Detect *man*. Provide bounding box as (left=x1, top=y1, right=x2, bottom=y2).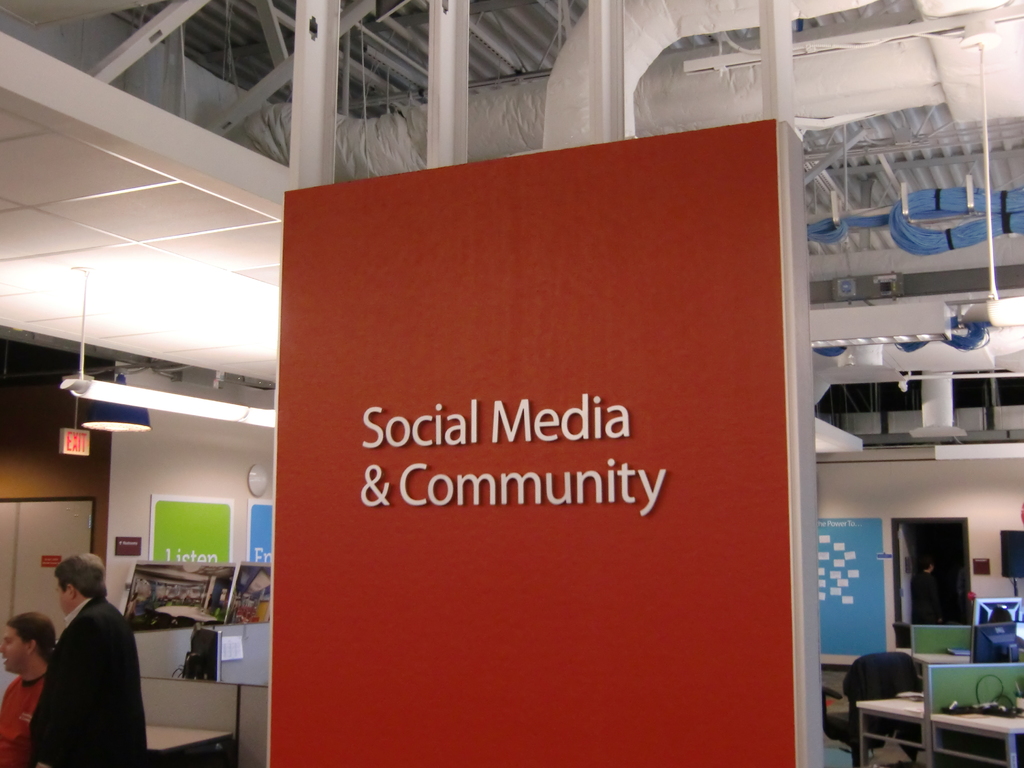
(left=0, top=610, right=59, bottom=767).
